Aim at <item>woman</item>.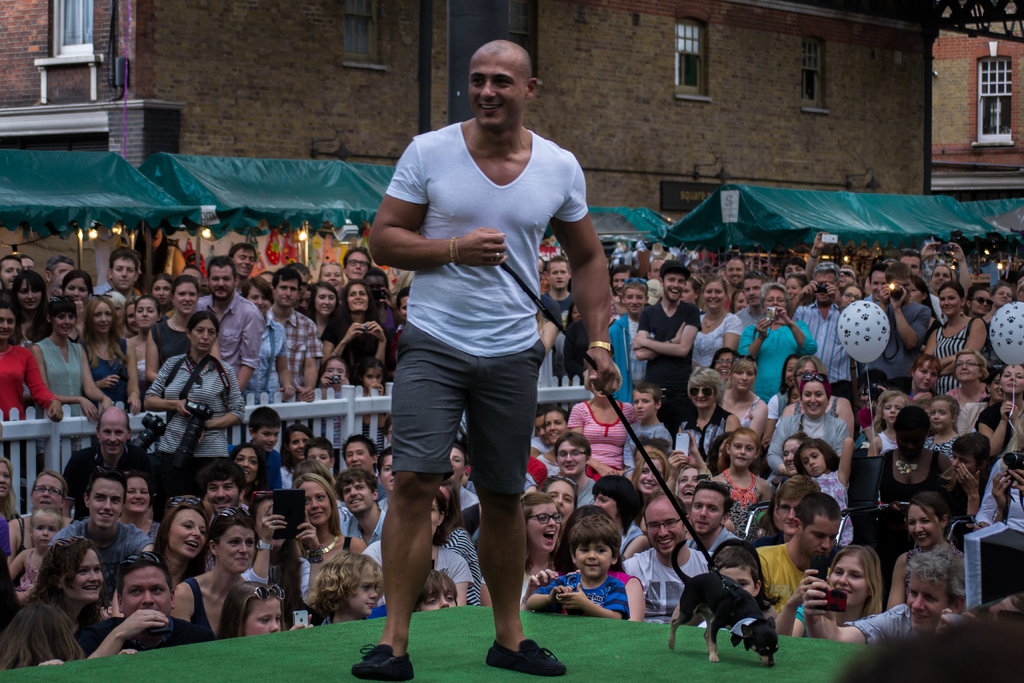
Aimed at 118/289/165/404.
